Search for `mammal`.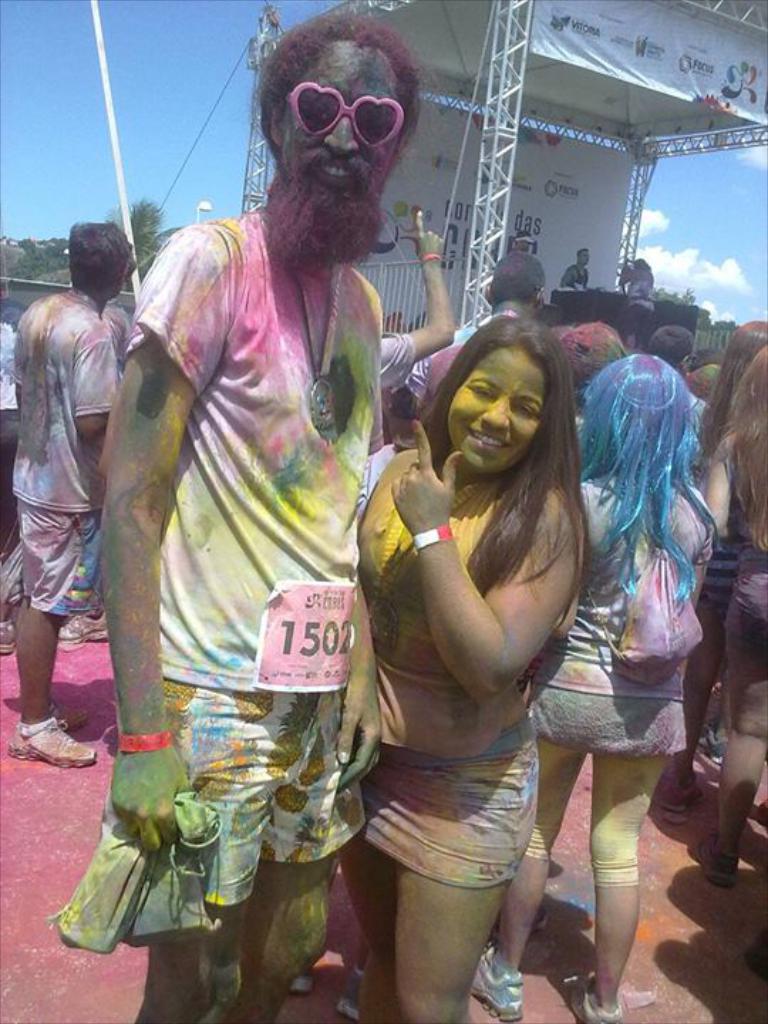
Found at bbox=[563, 246, 589, 290].
